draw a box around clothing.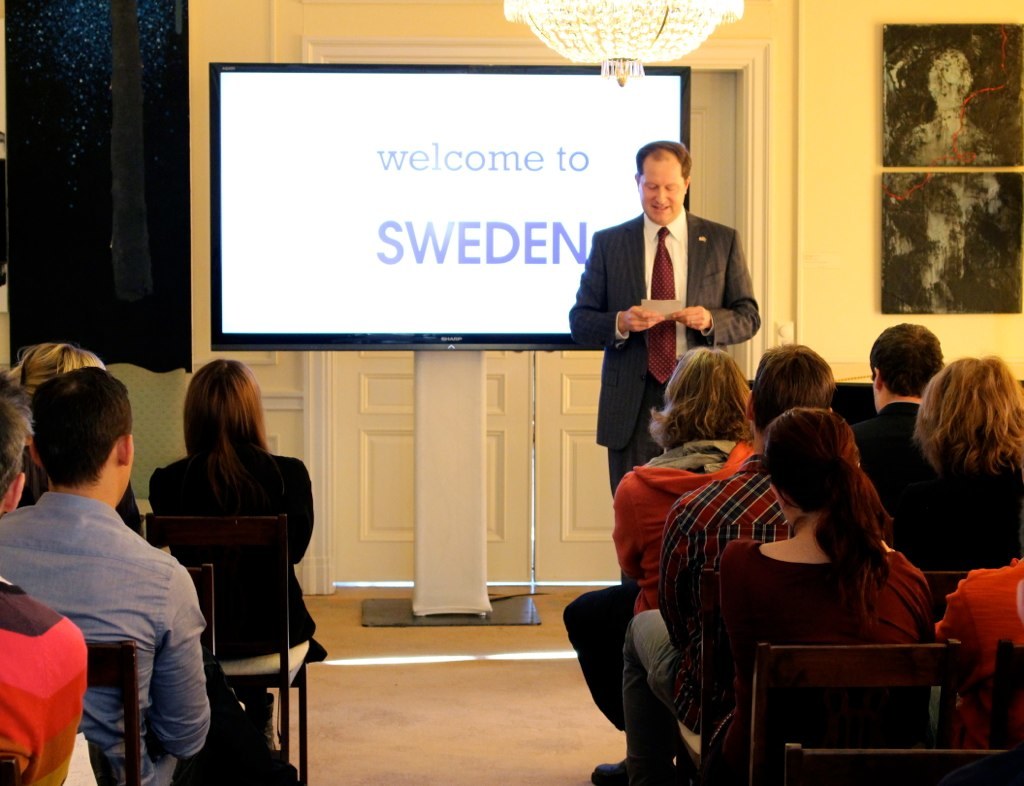
locate(908, 460, 1023, 569).
